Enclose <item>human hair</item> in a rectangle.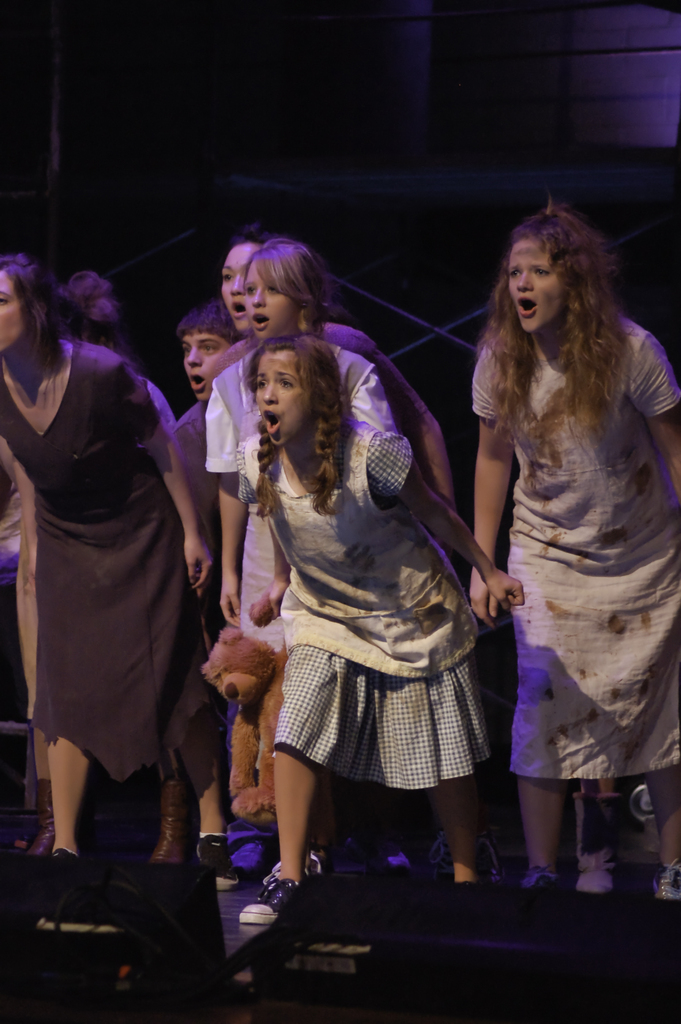
crop(237, 220, 274, 248).
